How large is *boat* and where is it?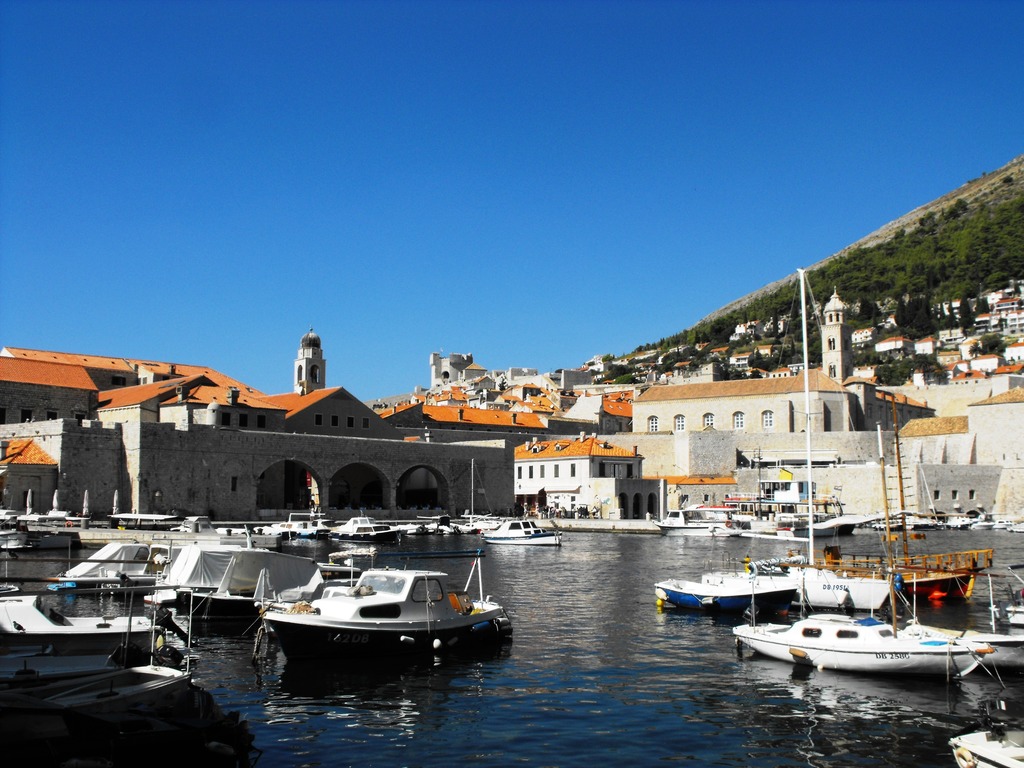
Bounding box: x1=694, y1=268, x2=911, y2=609.
